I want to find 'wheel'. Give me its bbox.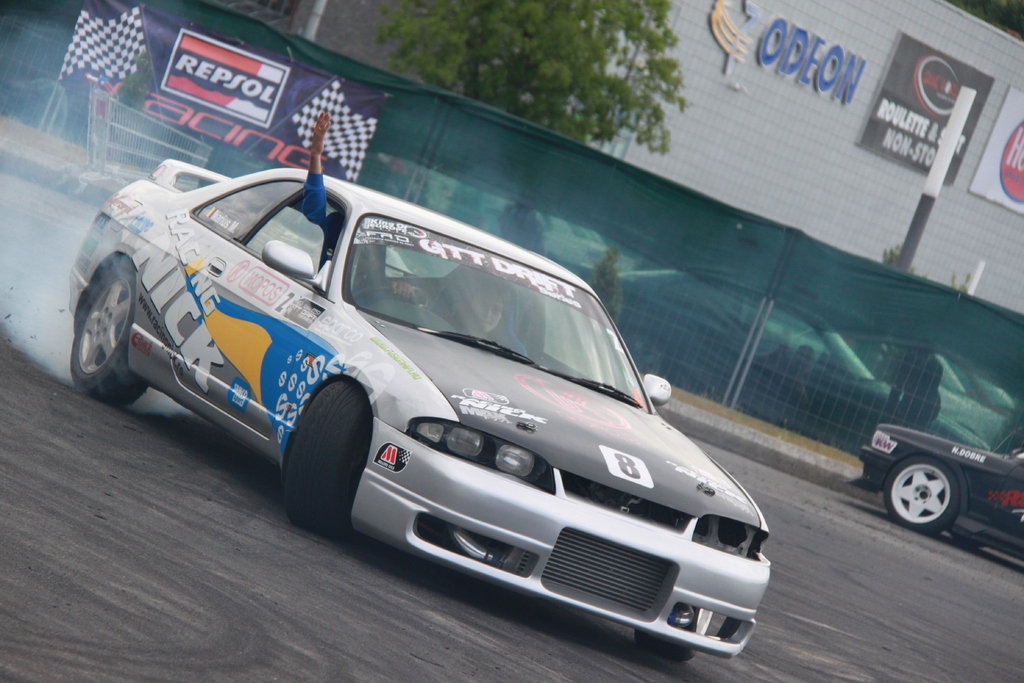
x1=284 y1=384 x2=369 y2=531.
